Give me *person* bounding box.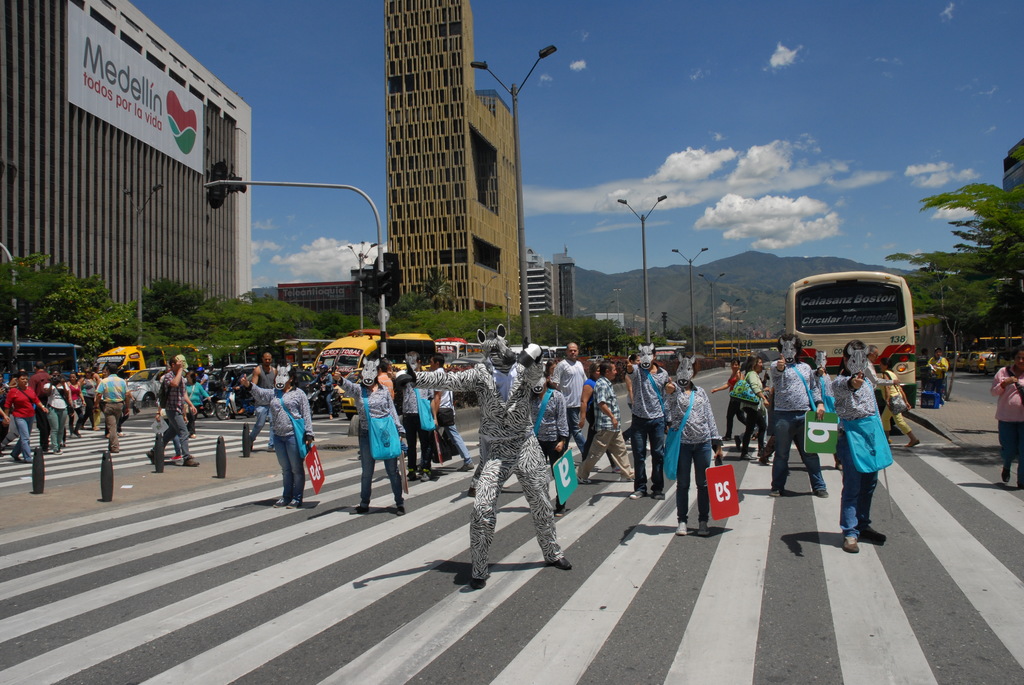
region(624, 349, 671, 499).
